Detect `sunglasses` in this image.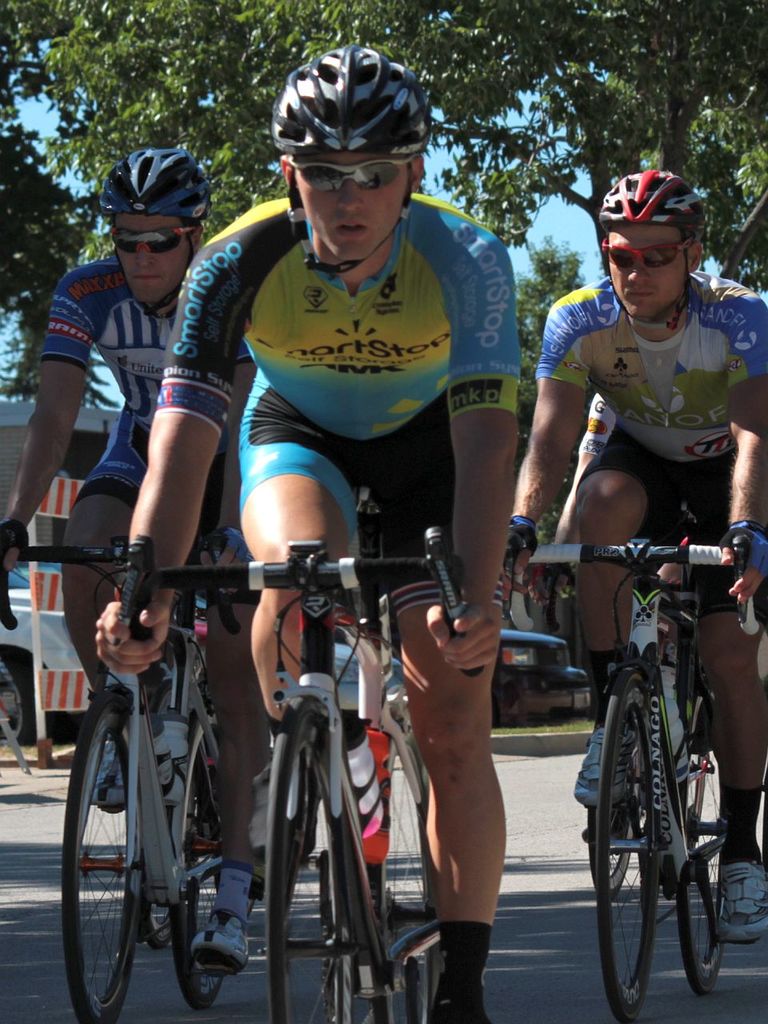
Detection: [287, 150, 398, 194].
